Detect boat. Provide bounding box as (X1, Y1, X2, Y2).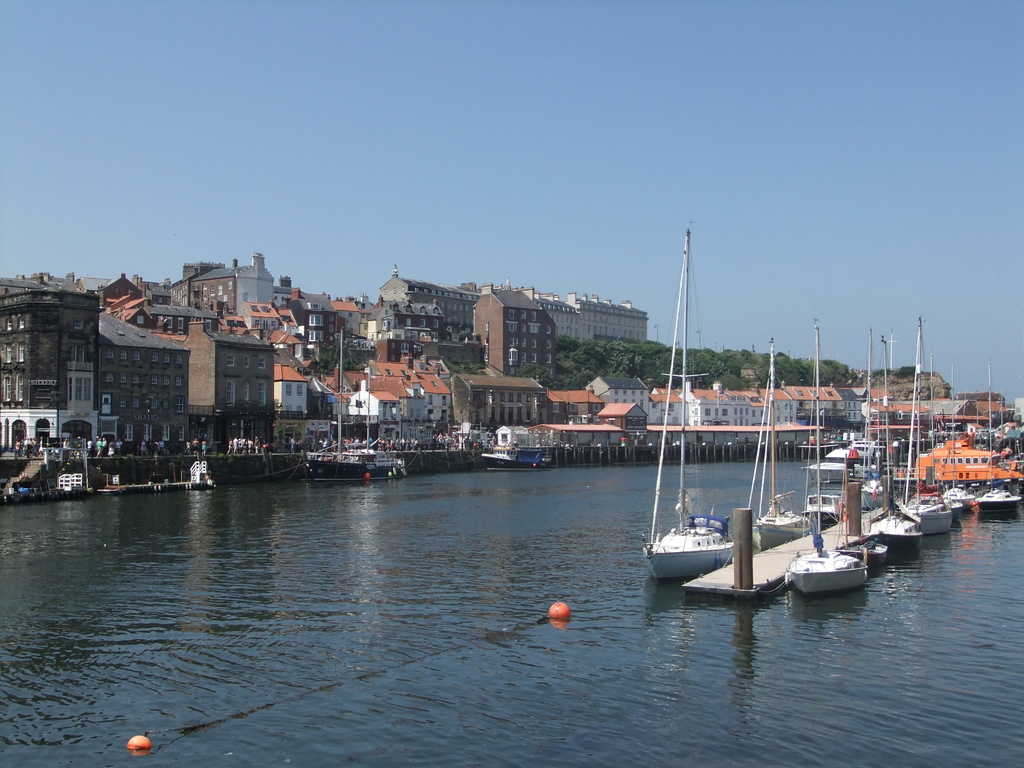
(865, 333, 921, 555).
